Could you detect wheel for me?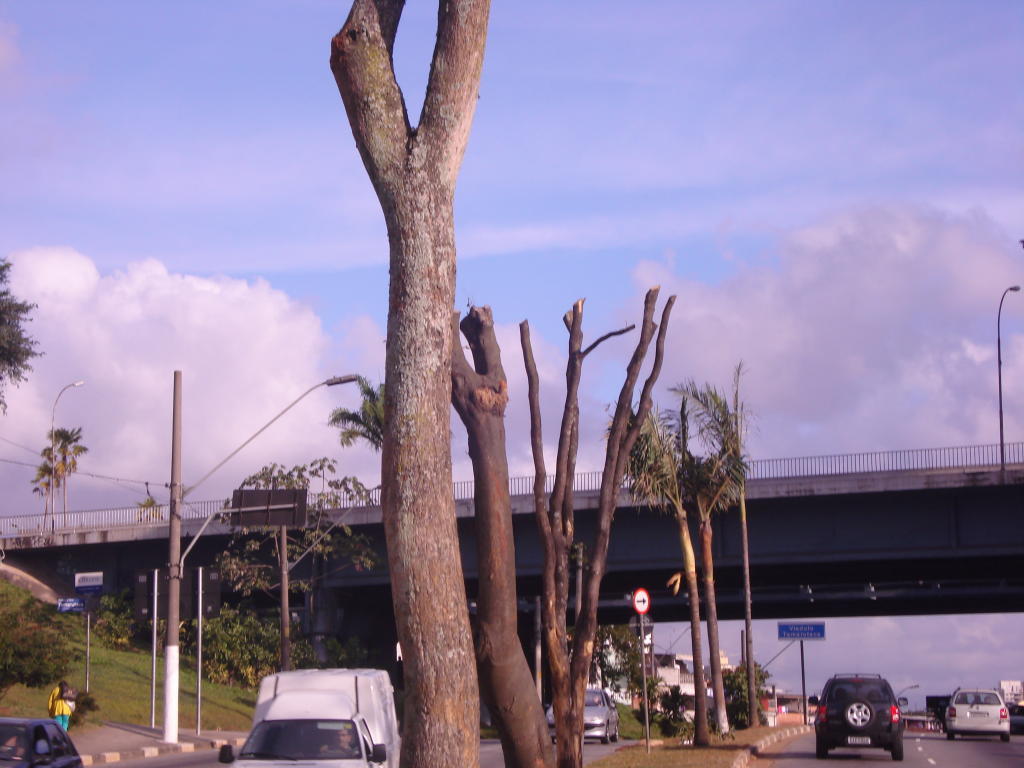
Detection result: box=[327, 743, 351, 754].
